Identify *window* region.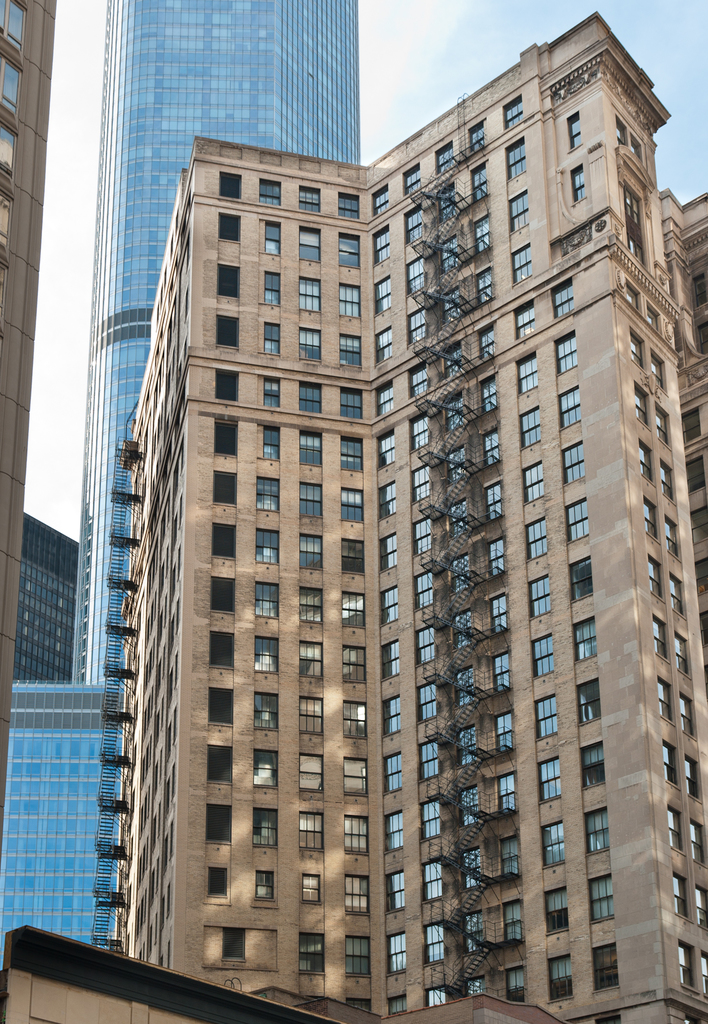
Region: 374,328,390,364.
